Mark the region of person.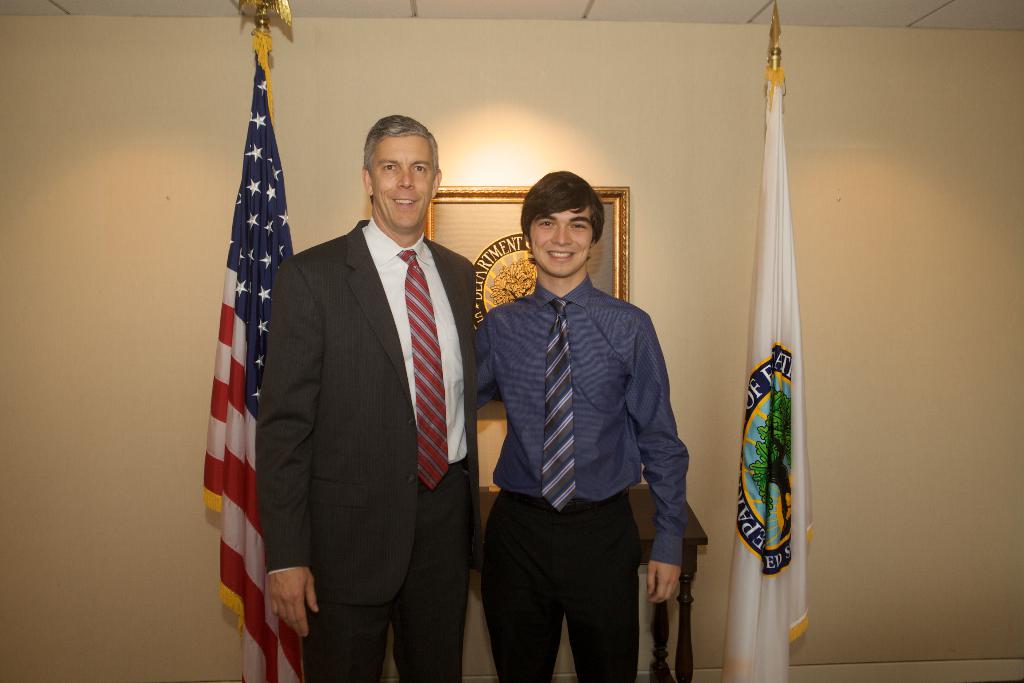
Region: crop(260, 110, 481, 682).
